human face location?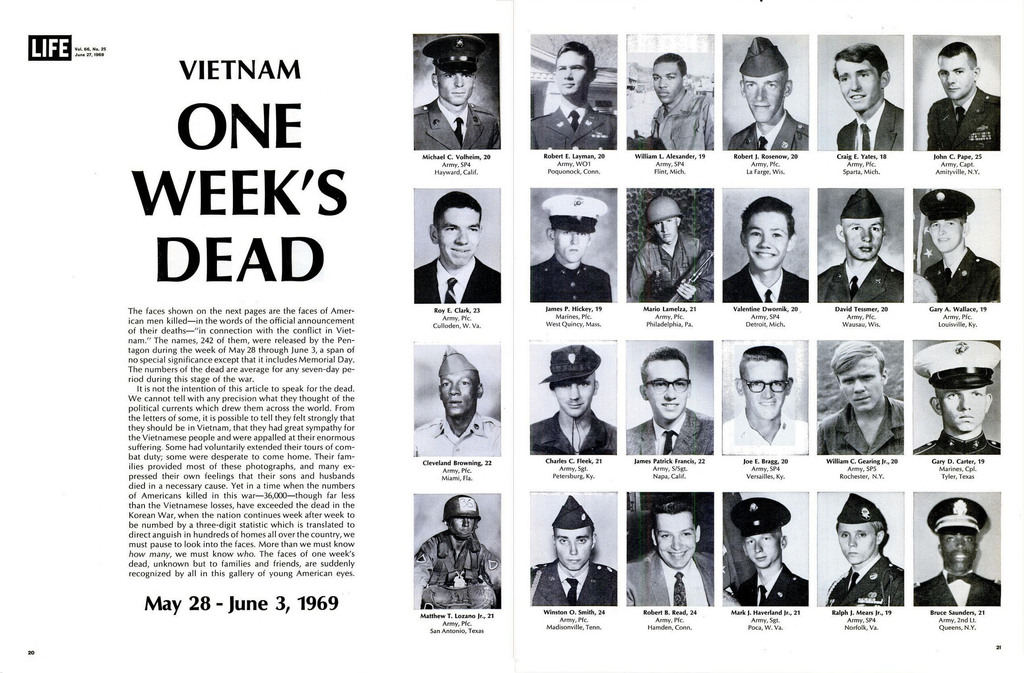
select_region(937, 57, 974, 102)
